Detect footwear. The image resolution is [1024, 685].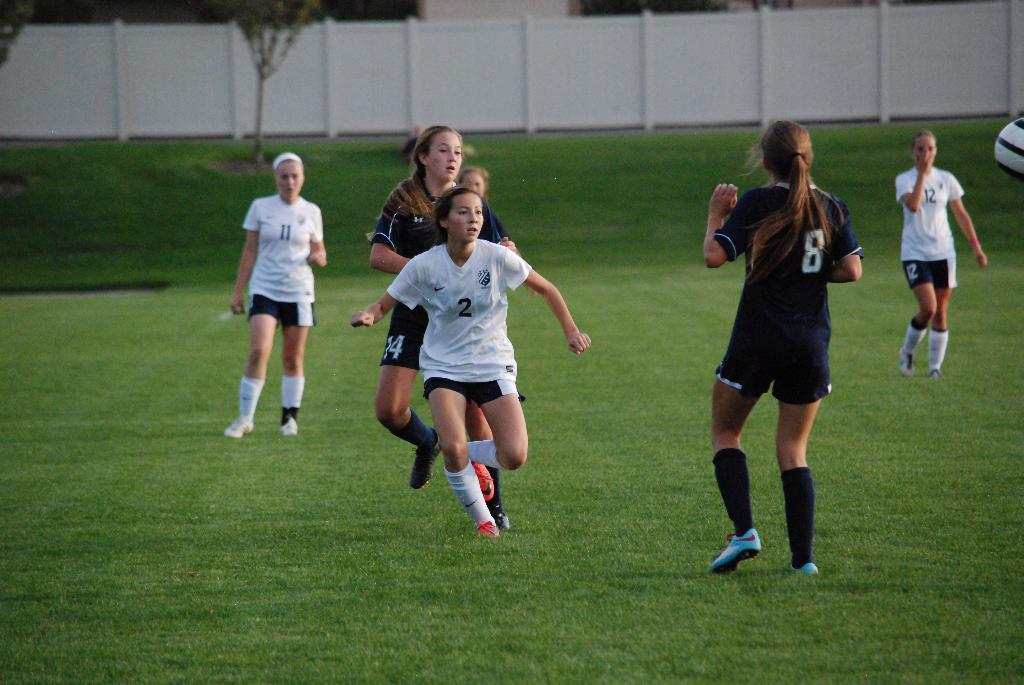
region(484, 500, 512, 531).
